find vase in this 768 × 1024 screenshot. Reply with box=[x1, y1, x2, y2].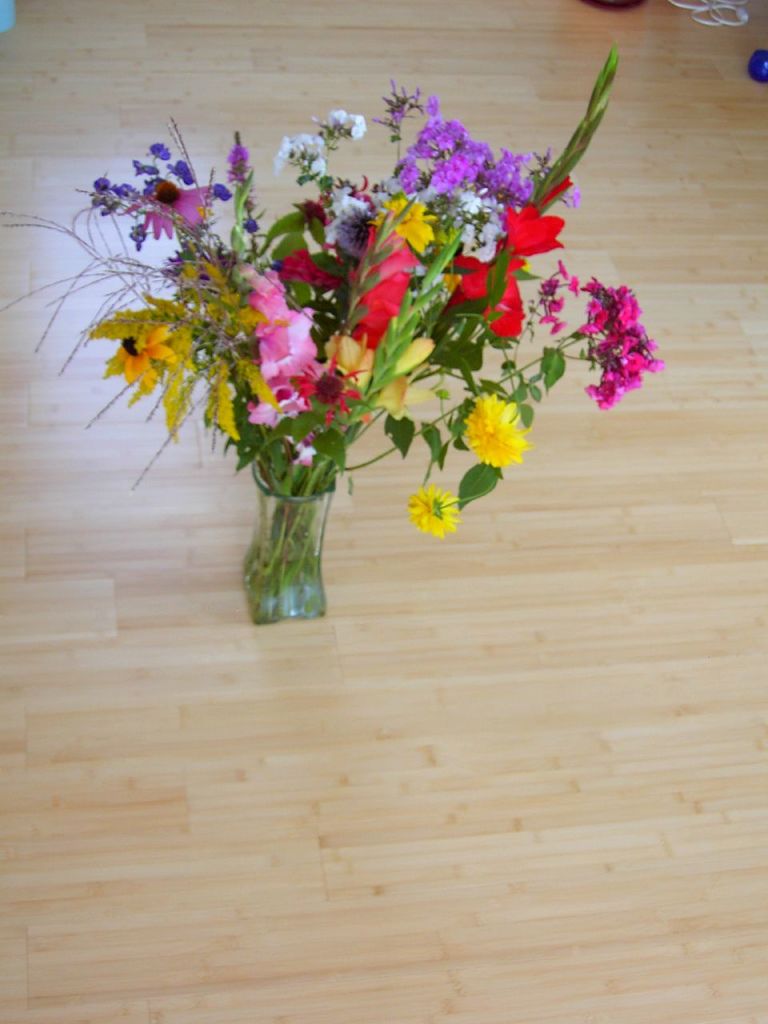
box=[238, 447, 328, 626].
